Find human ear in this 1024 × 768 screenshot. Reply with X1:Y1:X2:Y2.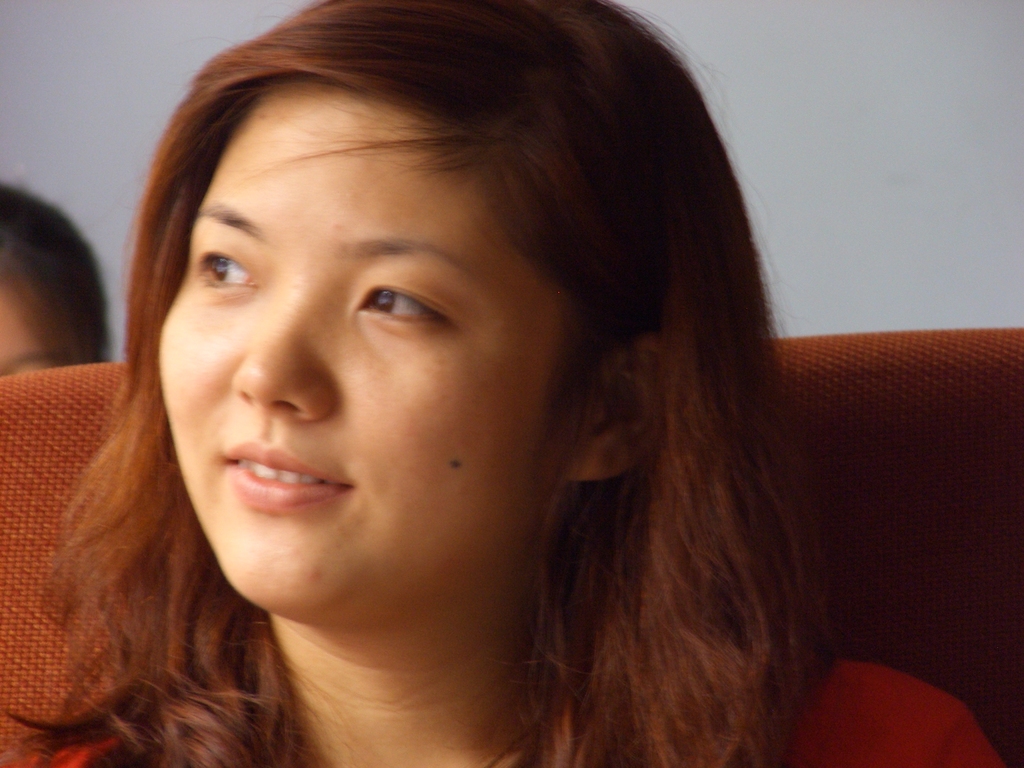
572:333:657:475.
